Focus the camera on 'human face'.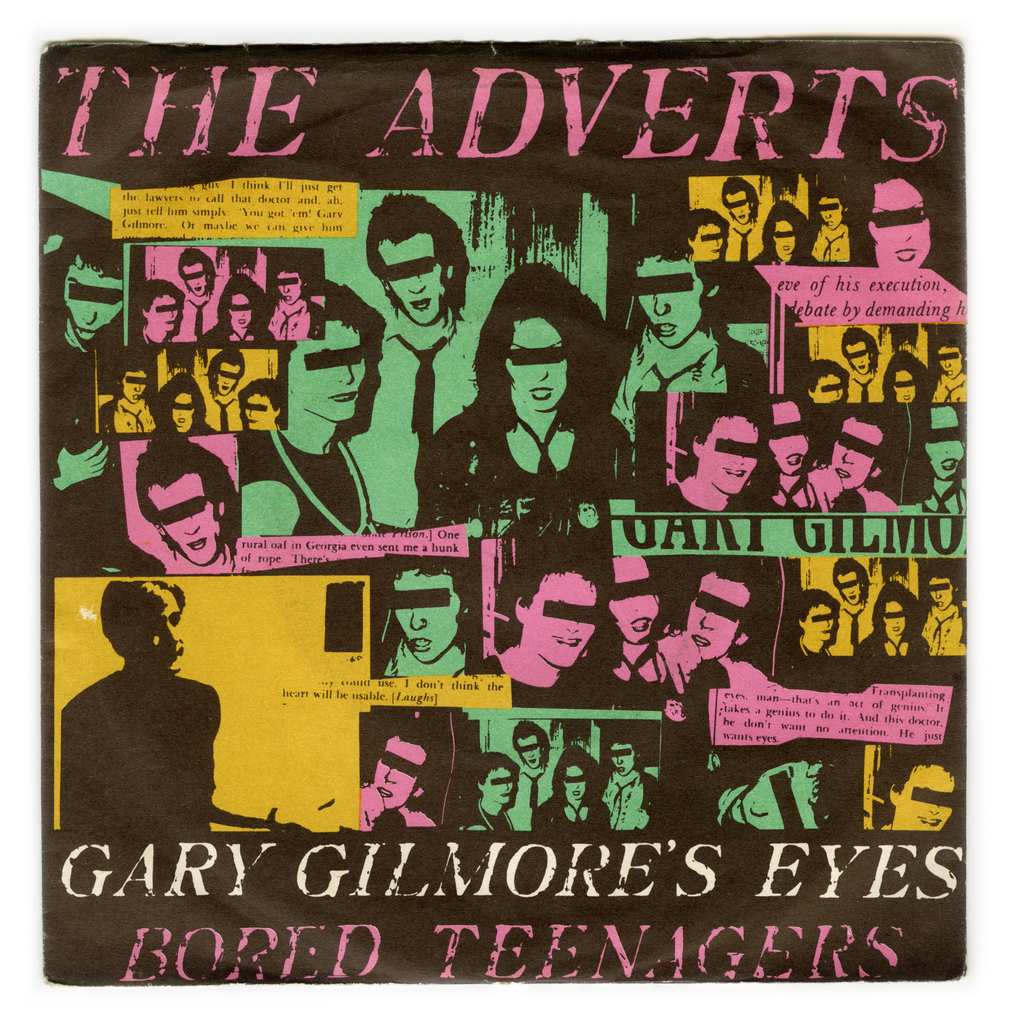
Focus region: x1=378, y1=746, x2=425, y2=809.
